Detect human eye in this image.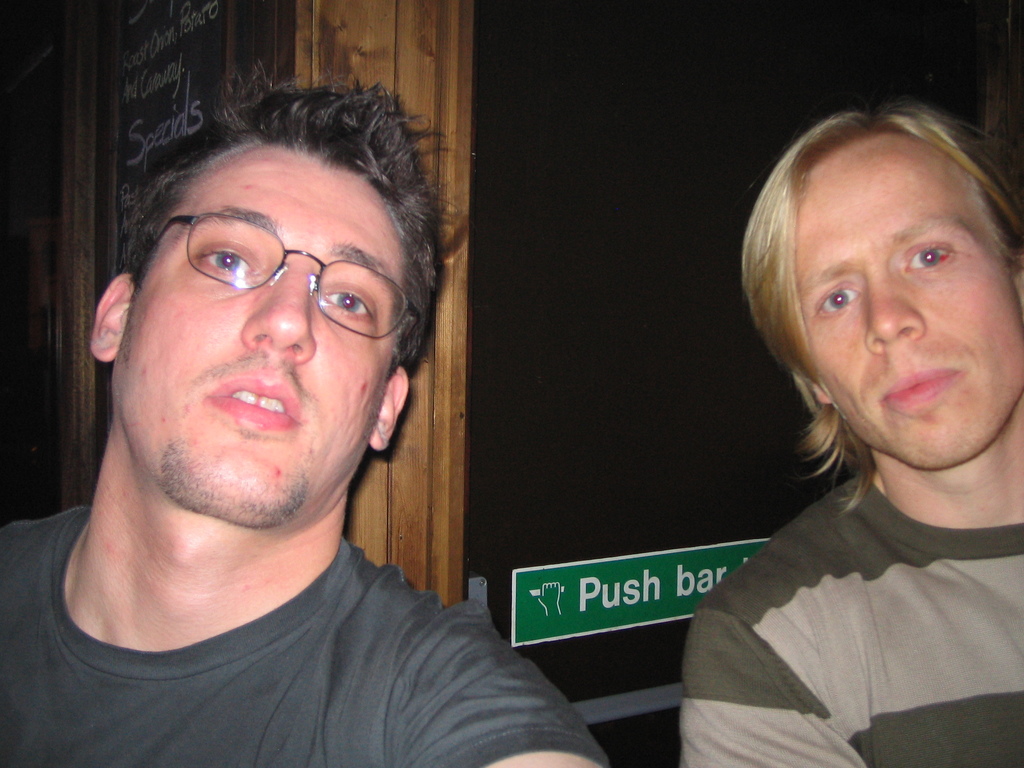
Detection: l=903, t=240, r=957, b=275.
